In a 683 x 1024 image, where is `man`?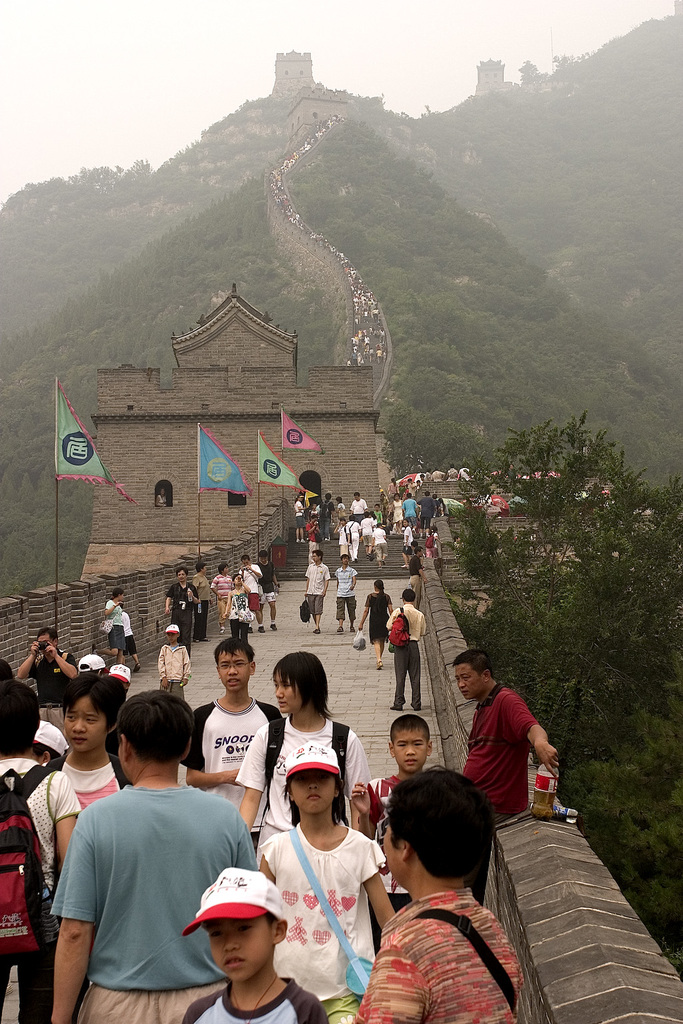
detection(359, 509, 374, 557).
